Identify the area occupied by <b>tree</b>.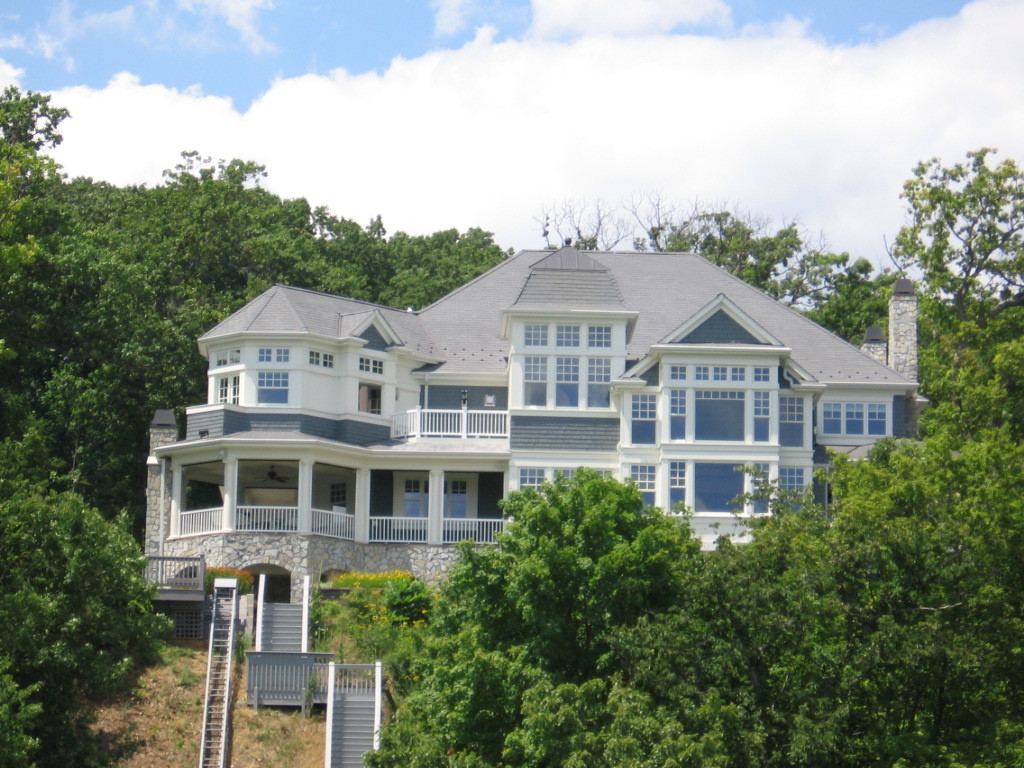
Area: crop(431, 445, 701, 686).
